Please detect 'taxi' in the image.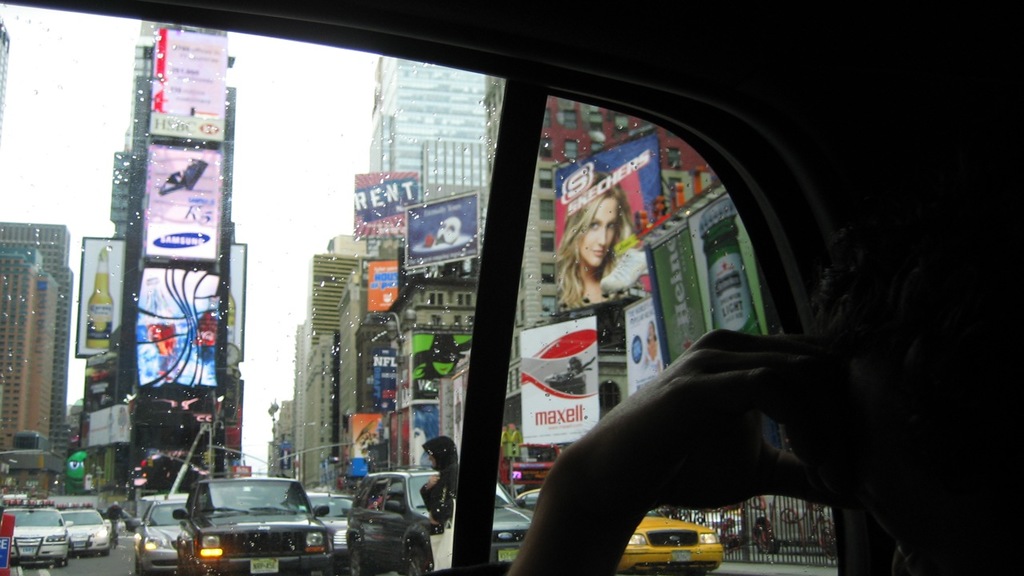
x1=49 y1=502 x2=114 y2=553.
